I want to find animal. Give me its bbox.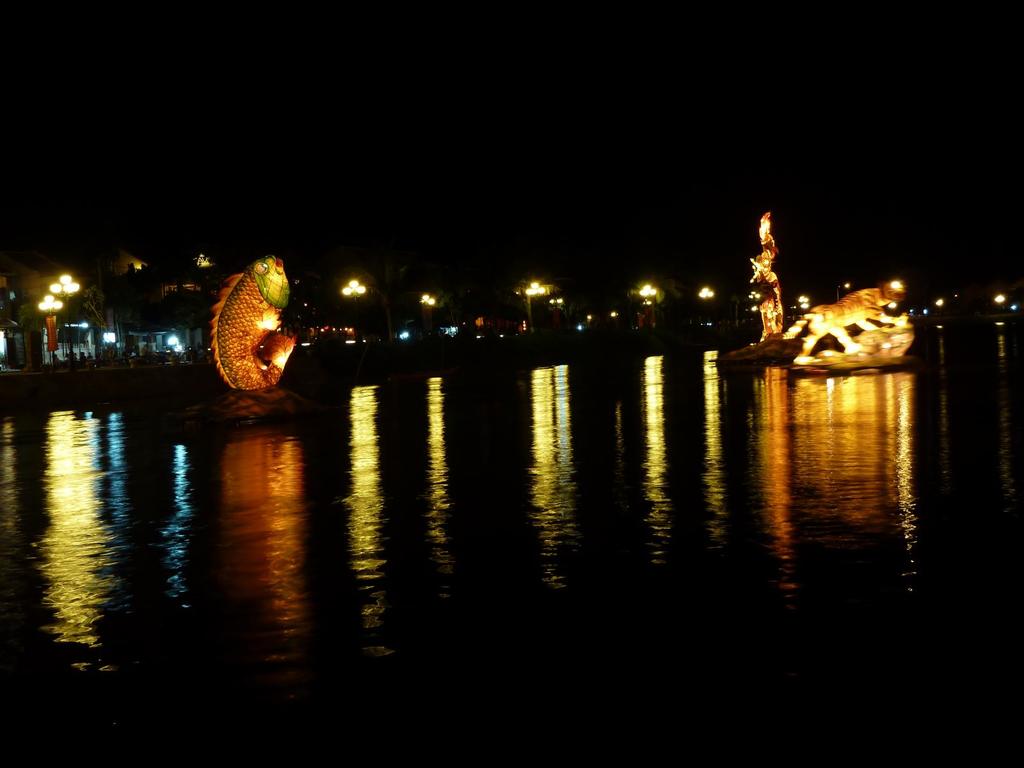
779,281,904,364.
